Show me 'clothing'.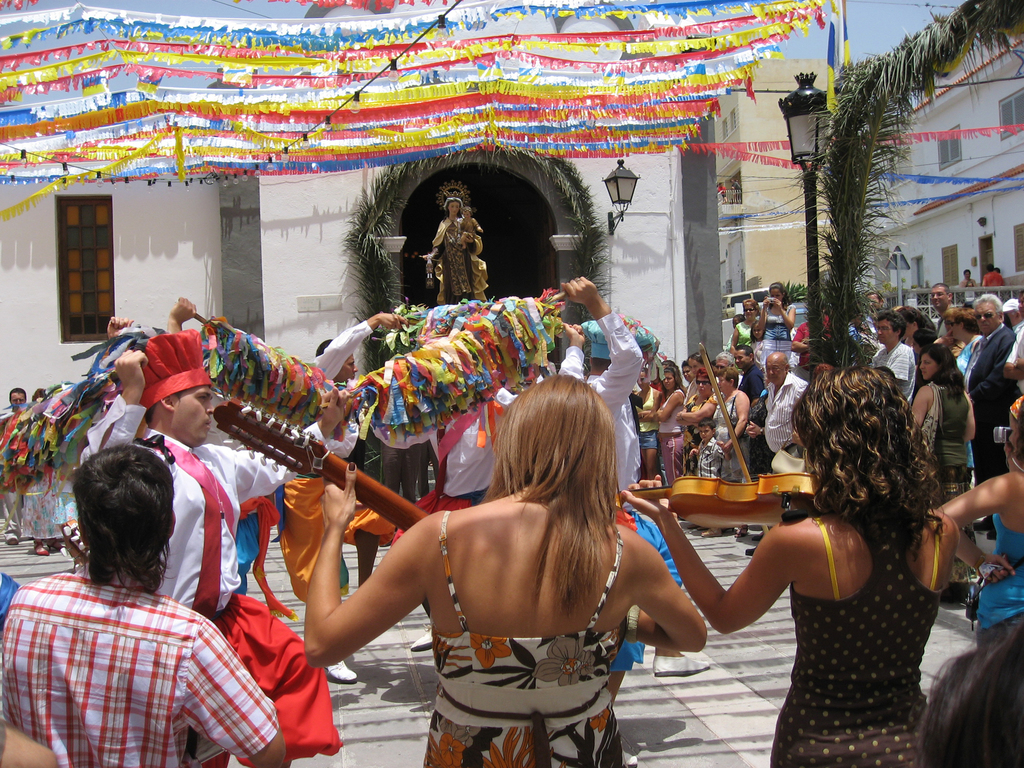
'clothing' is here: select_region(76, 389, 360, 758).
